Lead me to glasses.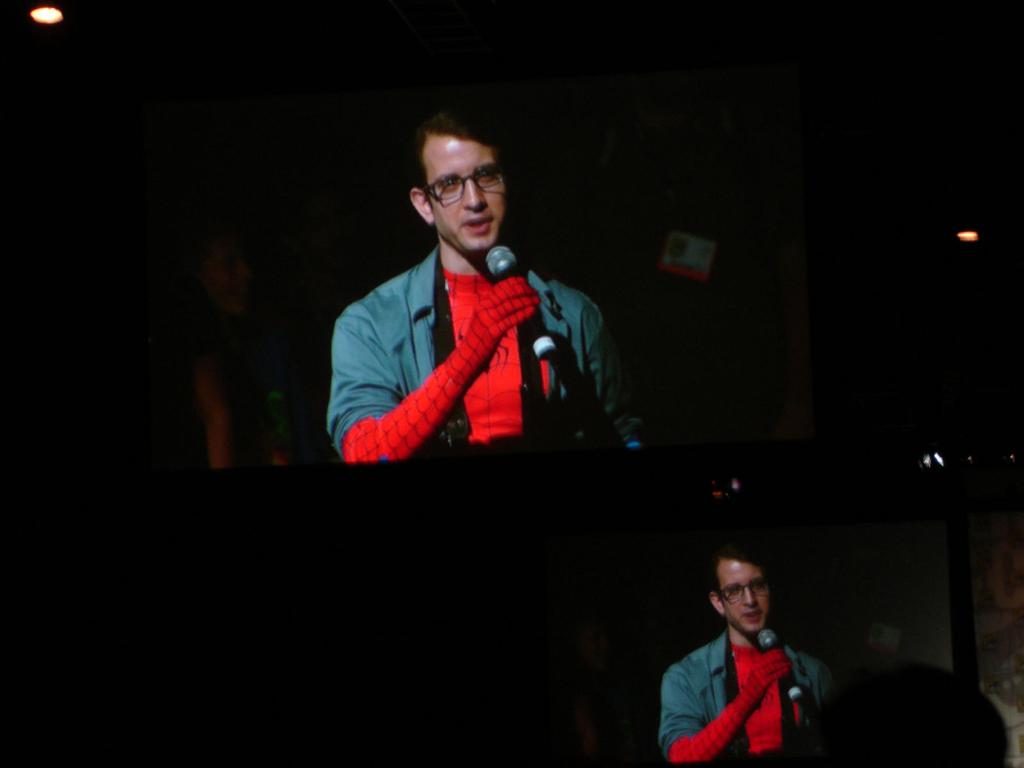
Lead to 428/163/502/201.
